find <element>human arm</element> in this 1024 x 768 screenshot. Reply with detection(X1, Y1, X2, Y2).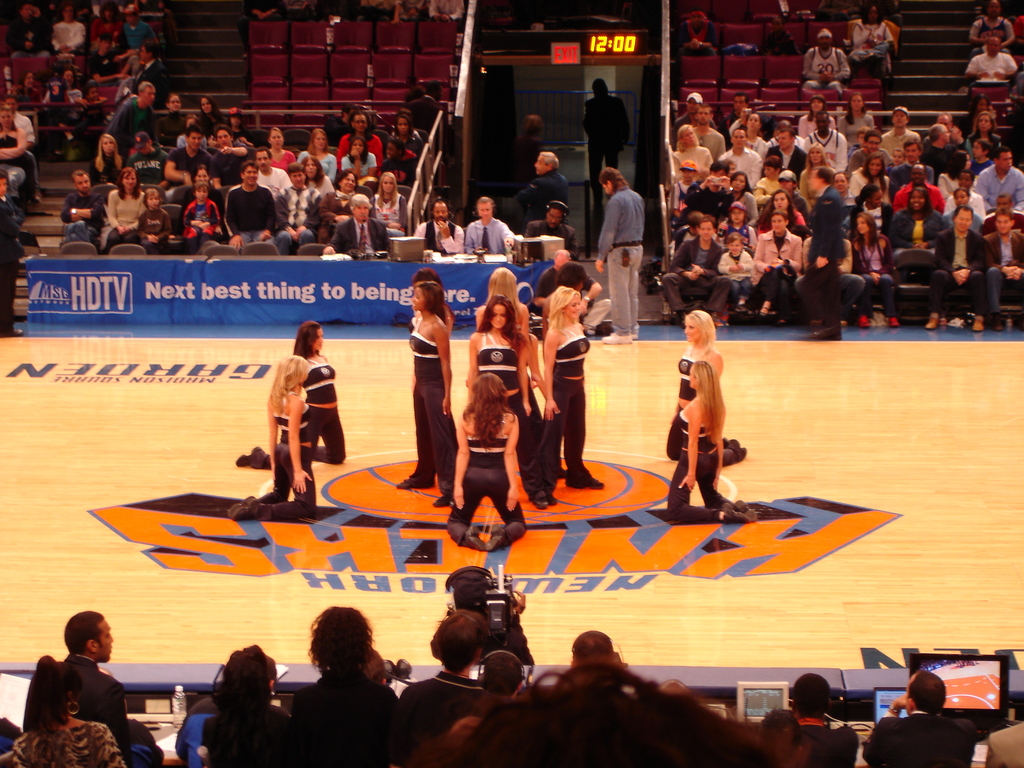
detection(575, 269, 605, 315).
